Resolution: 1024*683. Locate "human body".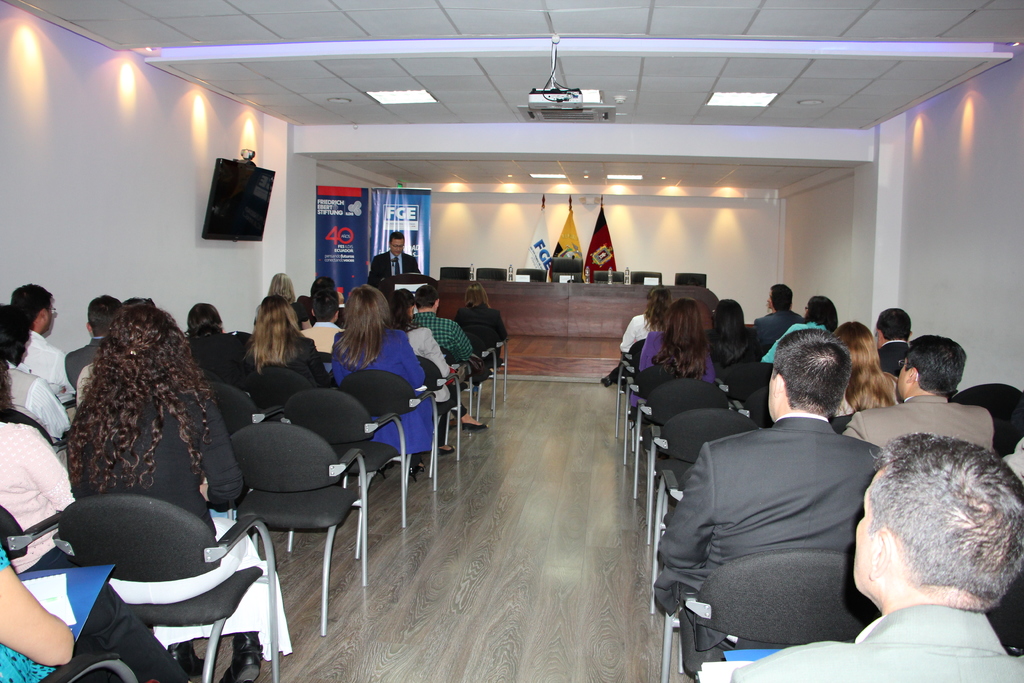
left=242, top=293, right=330, bottom=392.
